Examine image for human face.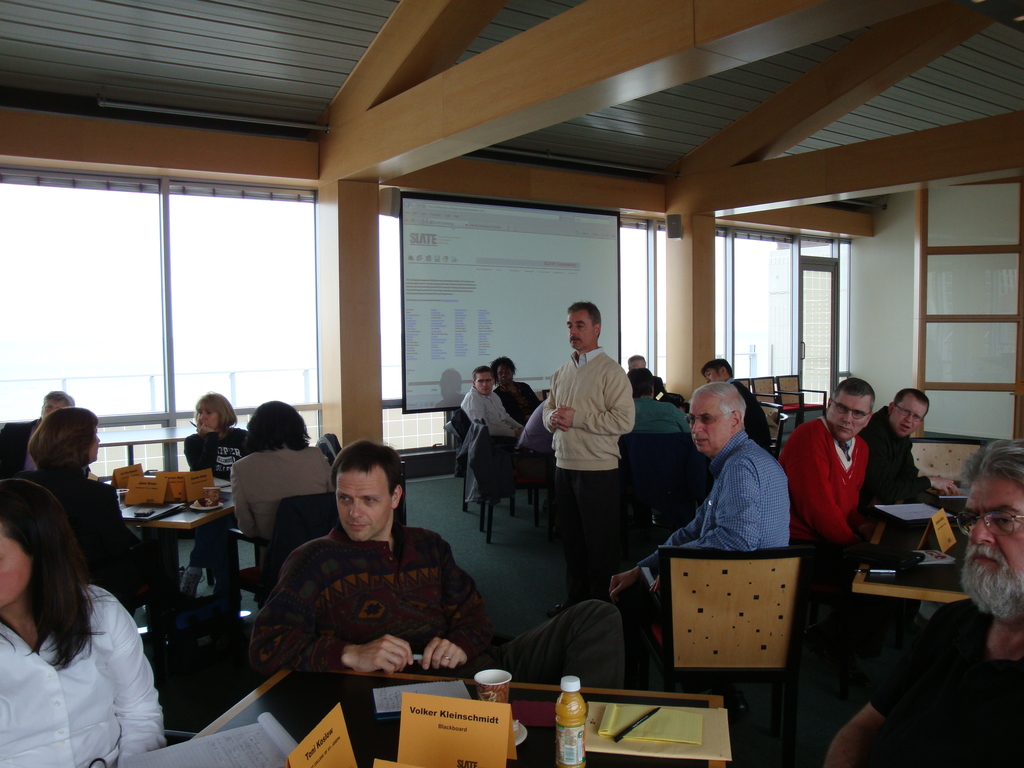
Examination result: Rect(191, 409, 223, 431).
